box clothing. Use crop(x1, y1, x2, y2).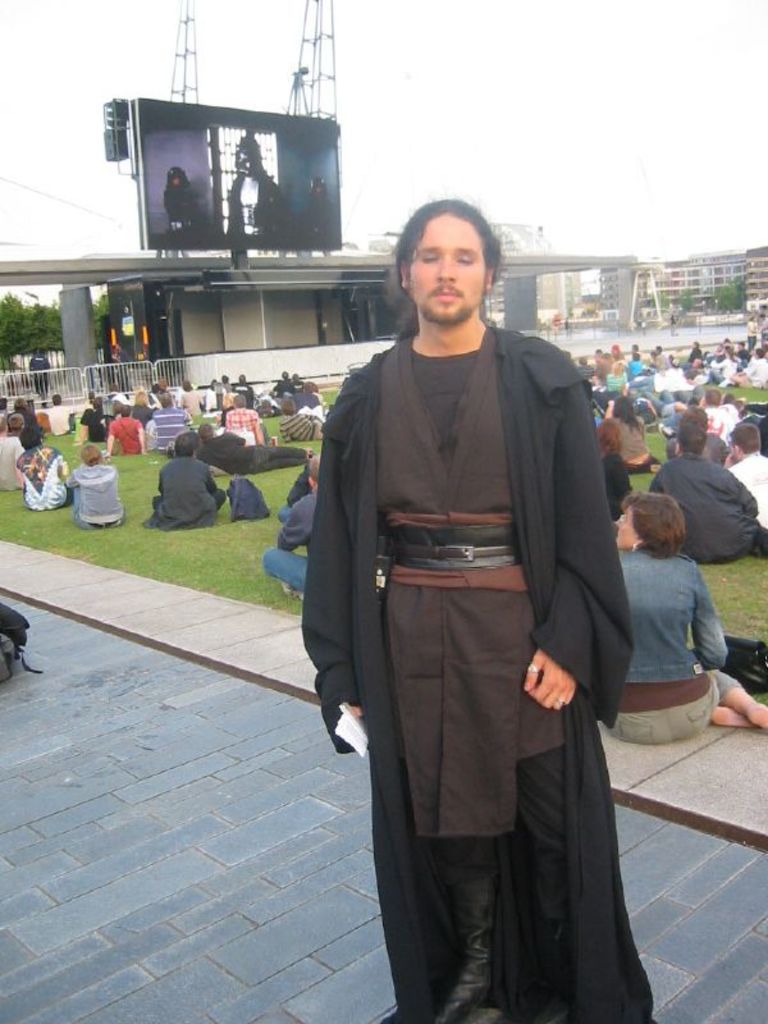
crop(111, 422, 143, 451).
